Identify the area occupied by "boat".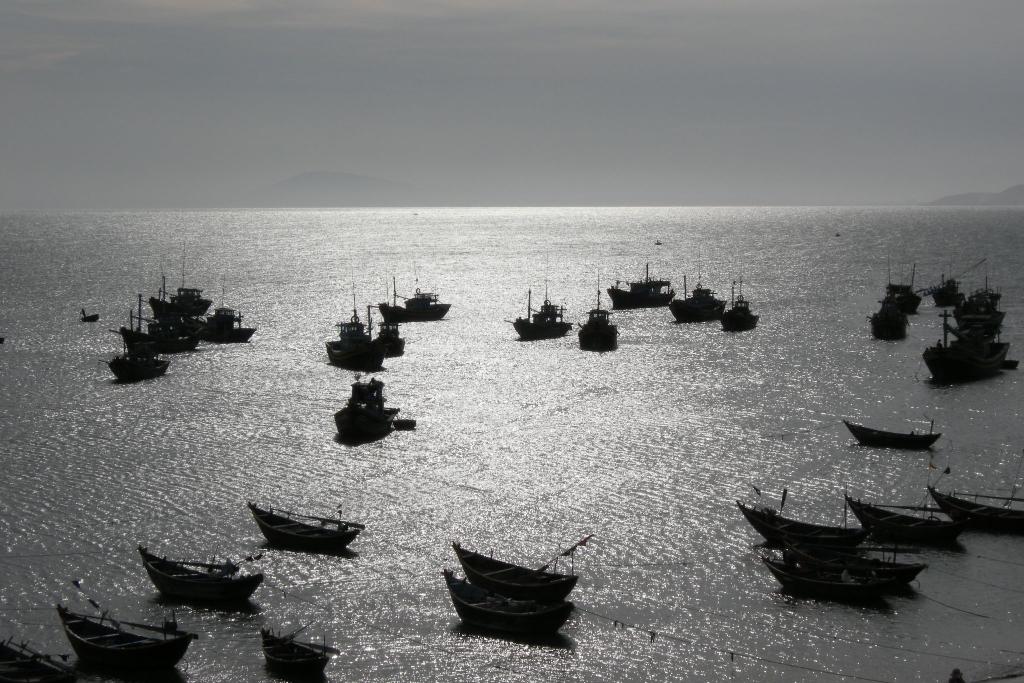
Area: box=[888, 281, 910, 293].
